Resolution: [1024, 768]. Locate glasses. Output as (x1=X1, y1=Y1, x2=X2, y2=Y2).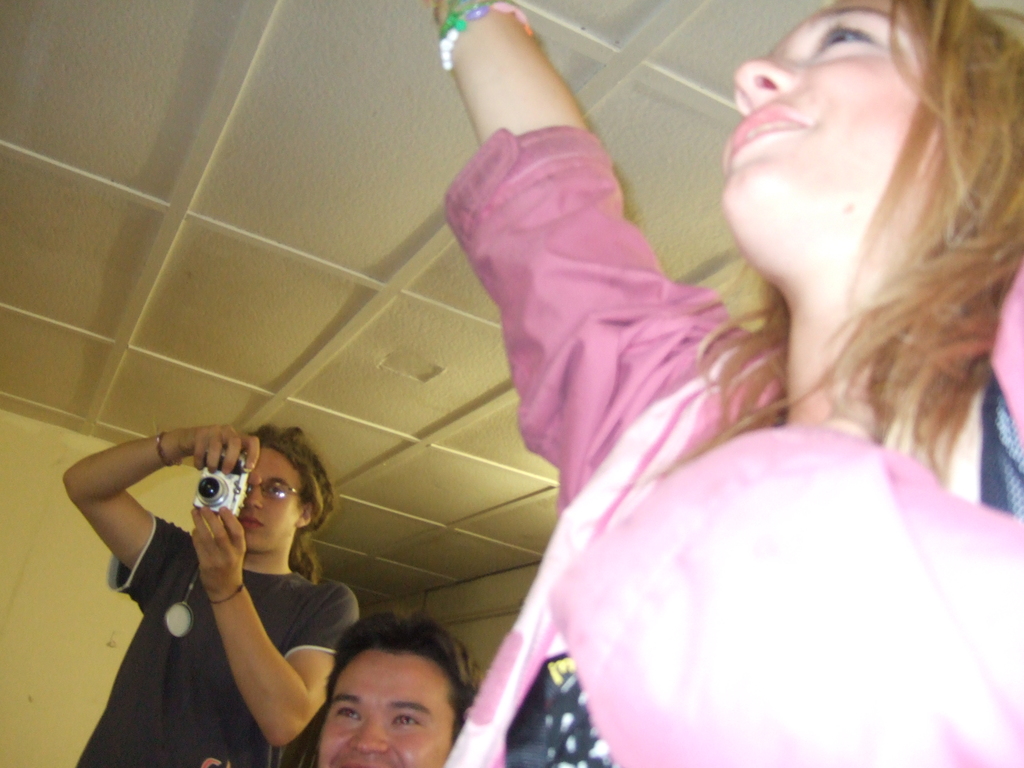
(x1=246, y1=476, x2=305, y2=502).
